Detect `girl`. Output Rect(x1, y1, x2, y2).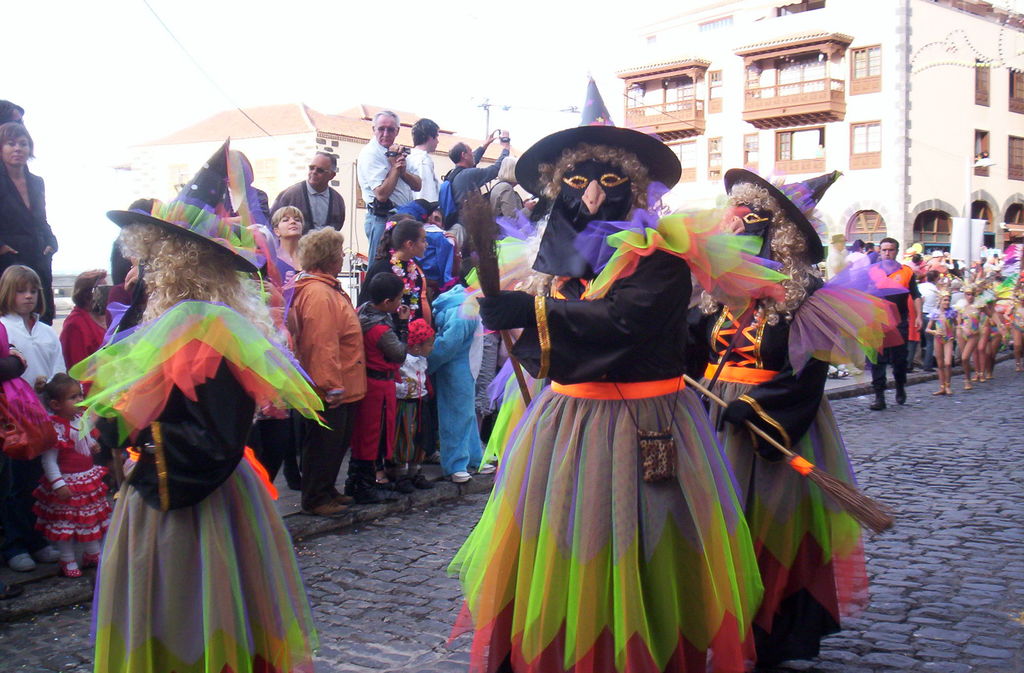
Rect(32, 377, 111, 577).
